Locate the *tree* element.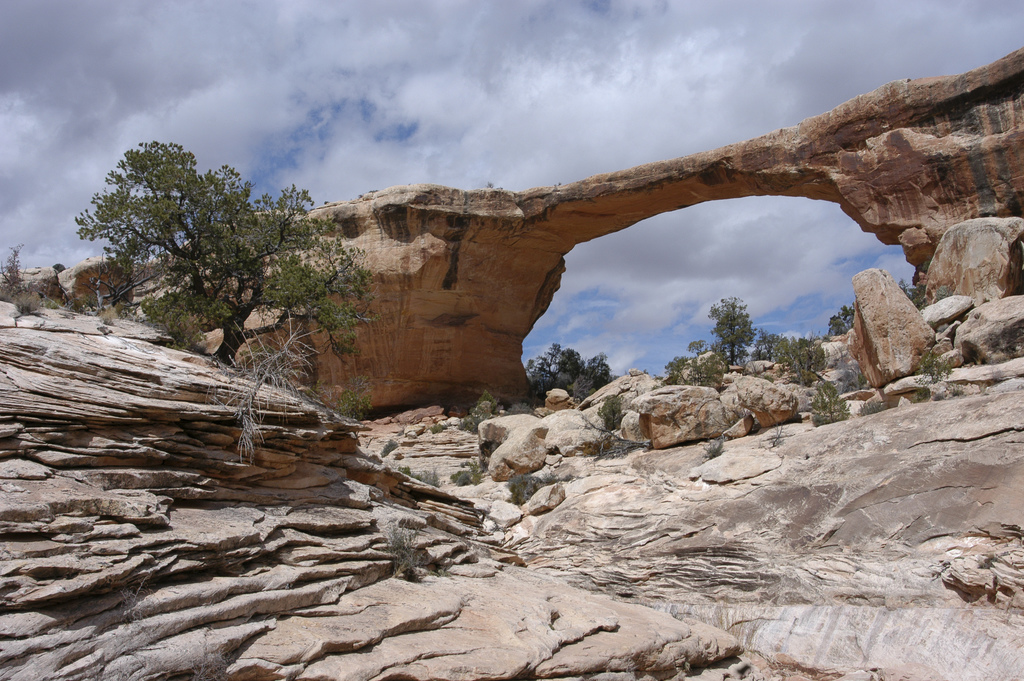
Element bbox: 806,372,859,424.
